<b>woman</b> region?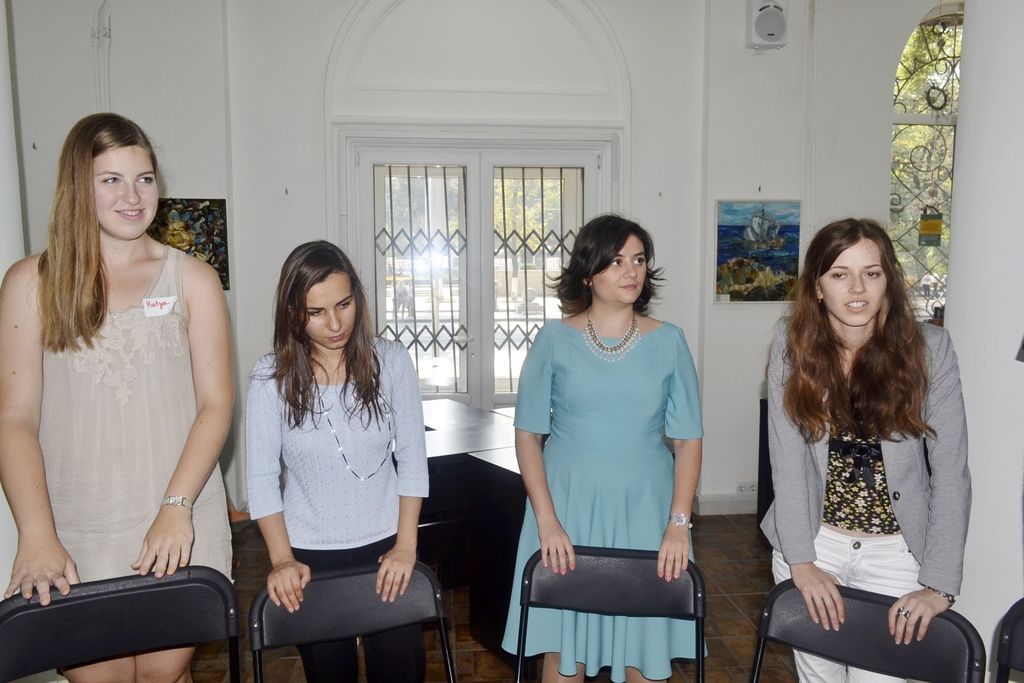
select_region(244, 238, 433, 682)
